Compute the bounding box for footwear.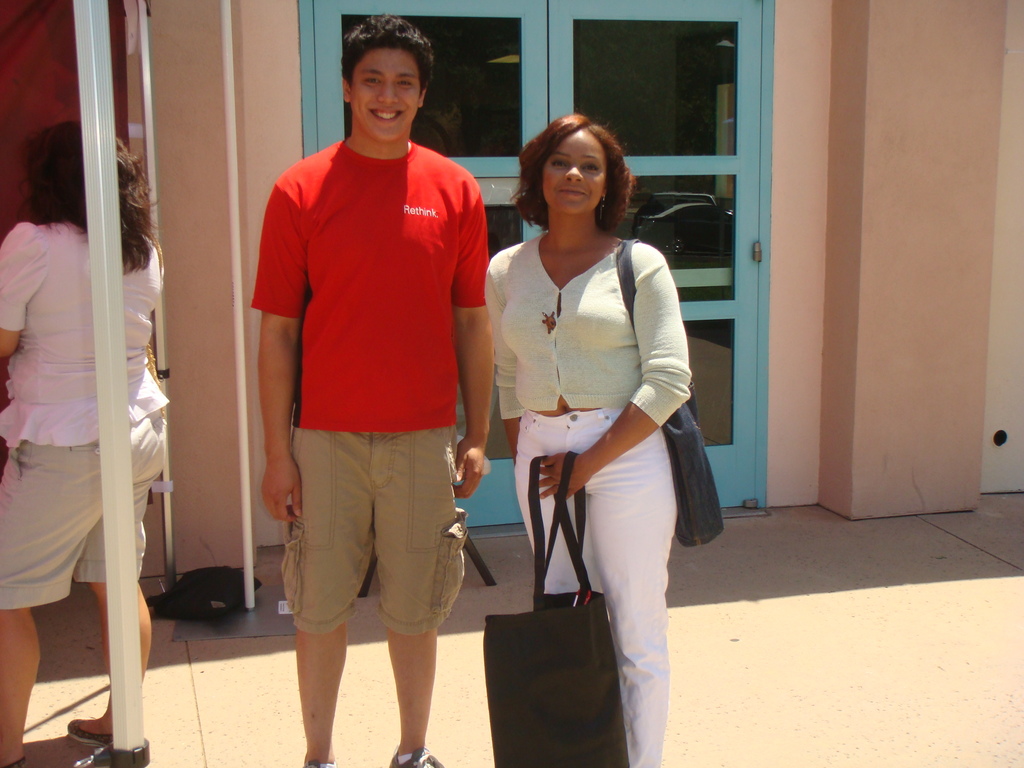
bbox(70, 712, 110, 740).
